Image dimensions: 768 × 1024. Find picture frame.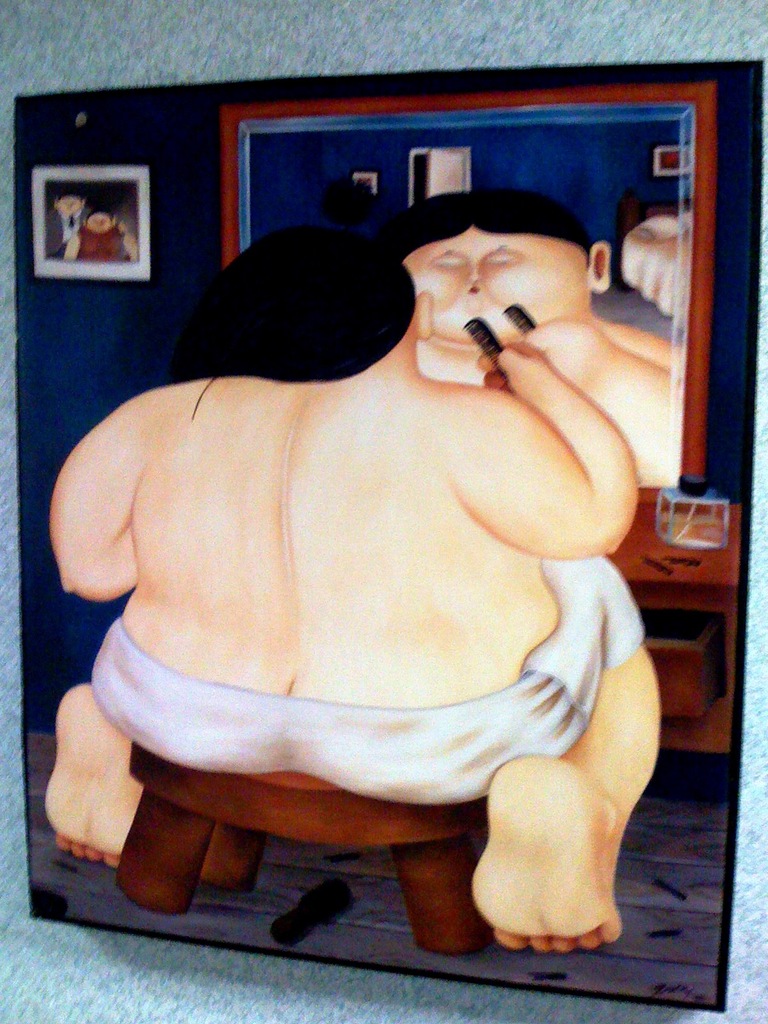
<bbox>350, 170, 376, 196</bbox>.
